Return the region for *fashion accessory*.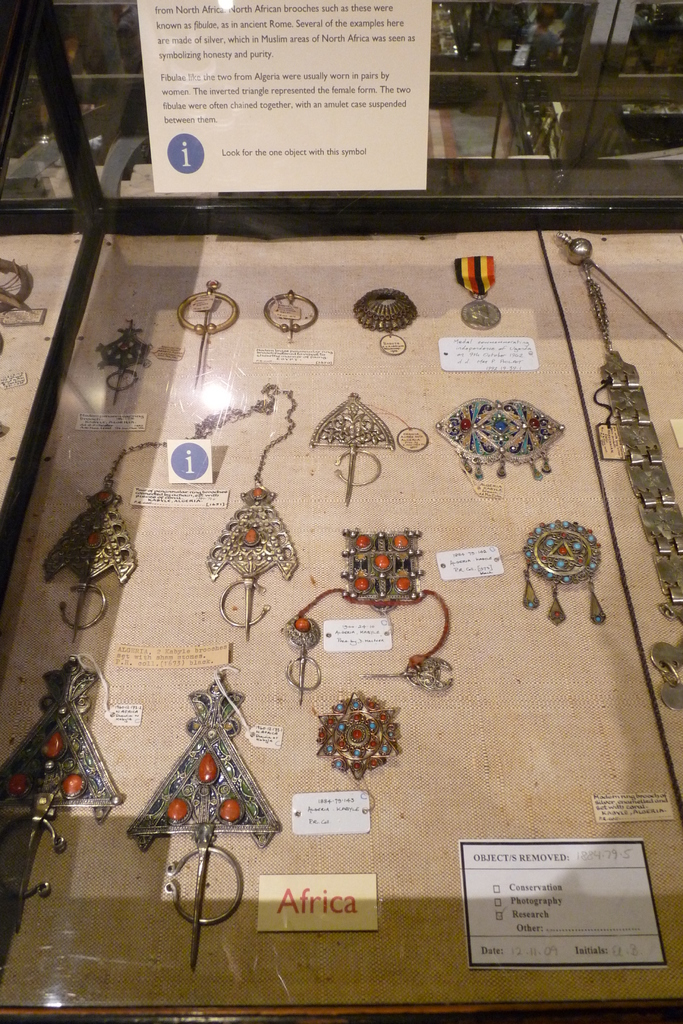
x1=342 y1=285 x2=421 y2=353.
